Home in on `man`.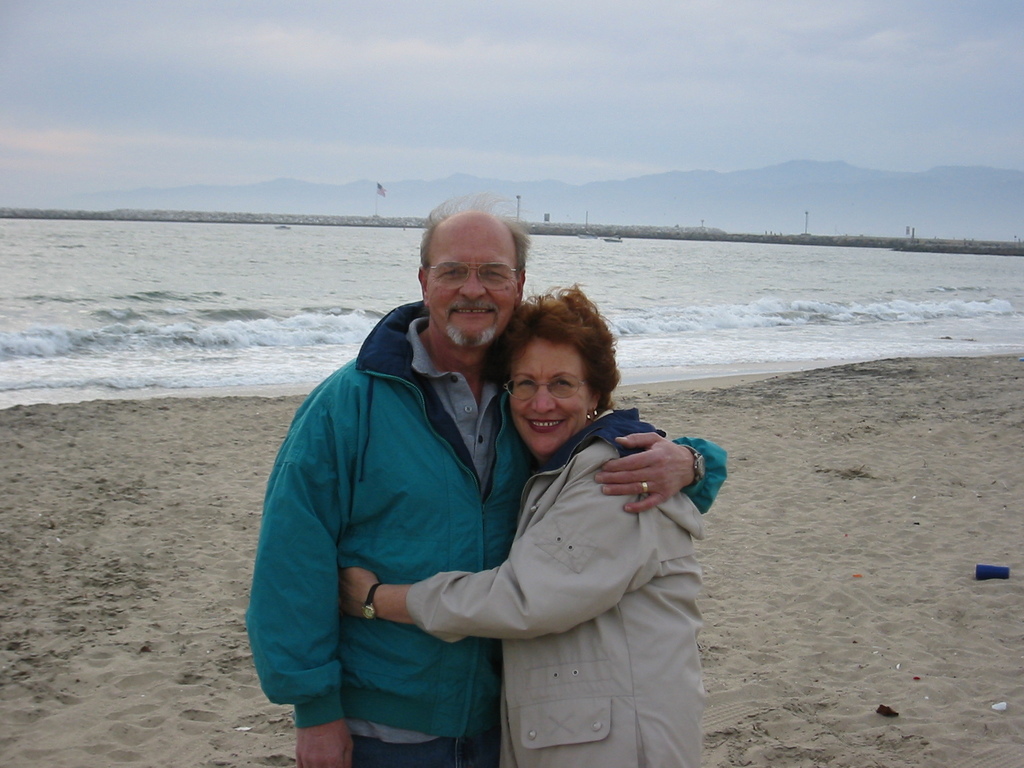
Homed in at l=298, t=216, r=694, b=760.
